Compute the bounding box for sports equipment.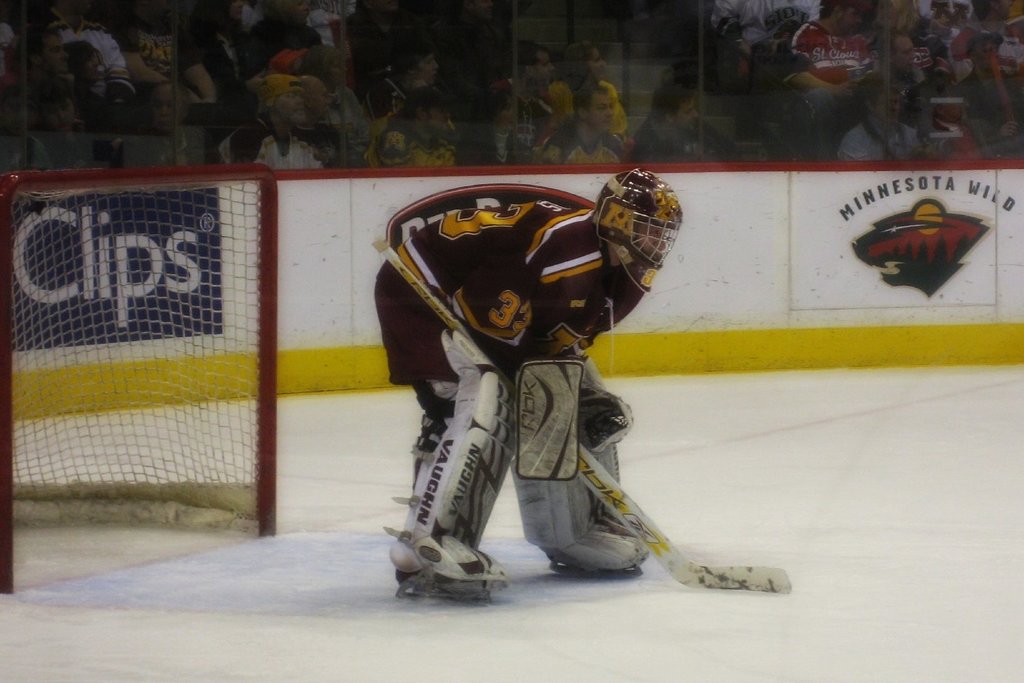
x1=558 y1=344 x2=636 y2=457.
